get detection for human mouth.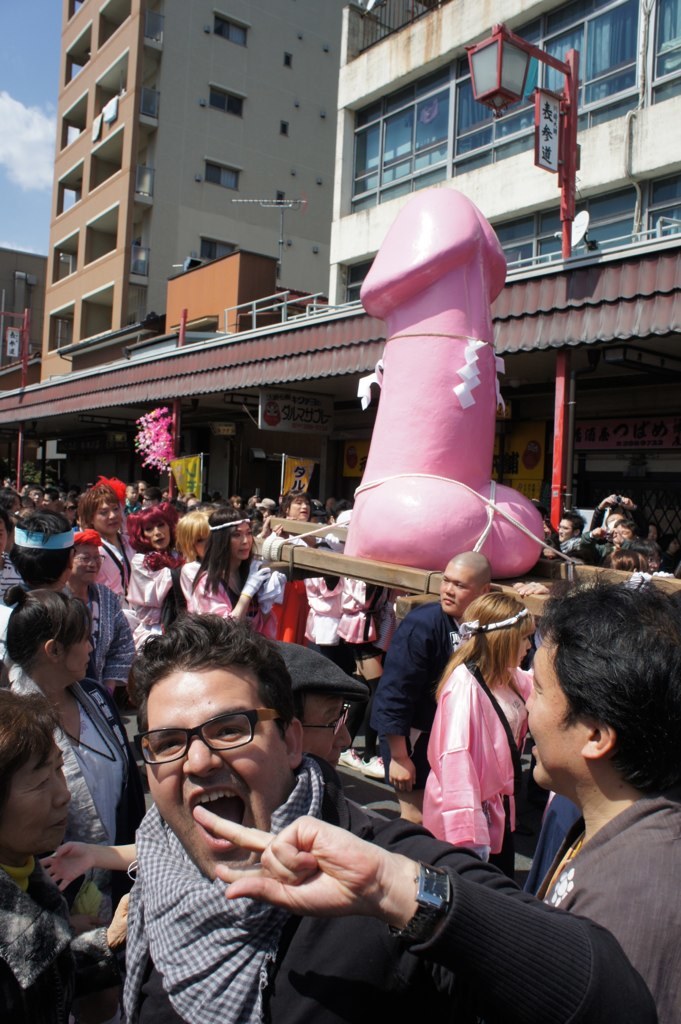
Detection: (x1=83, y1=571, x2=94, y2=579).
